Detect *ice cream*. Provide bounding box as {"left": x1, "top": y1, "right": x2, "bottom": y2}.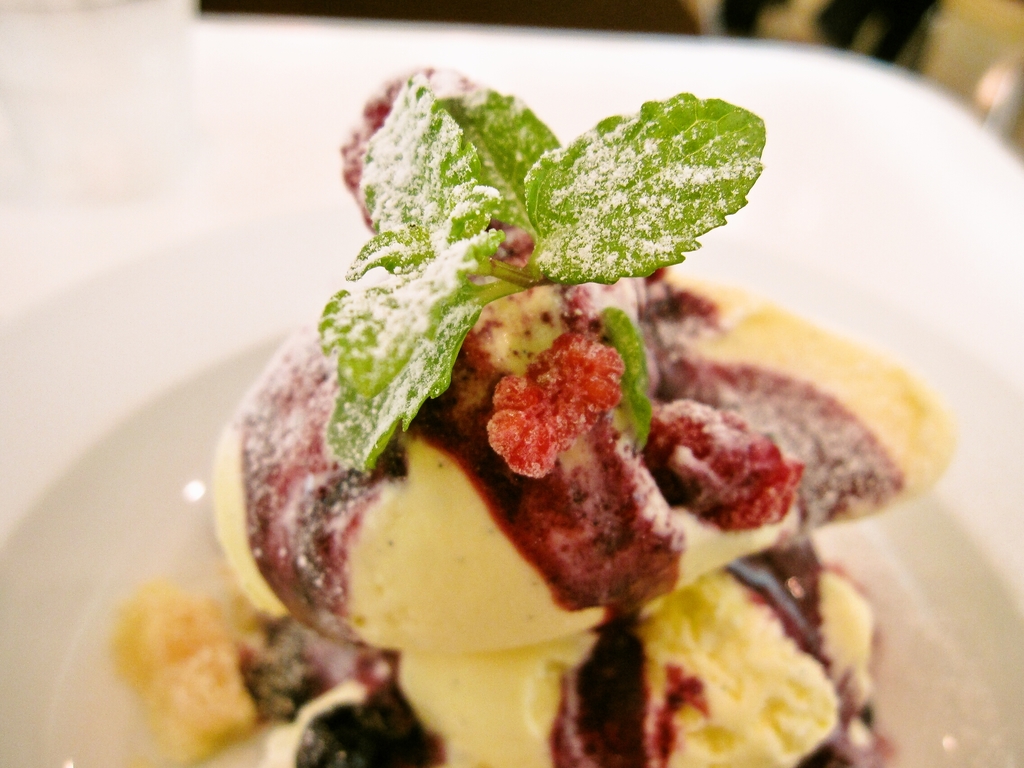
{"left": 212, "top": 68, "right": 956, "bottom": 767}.
